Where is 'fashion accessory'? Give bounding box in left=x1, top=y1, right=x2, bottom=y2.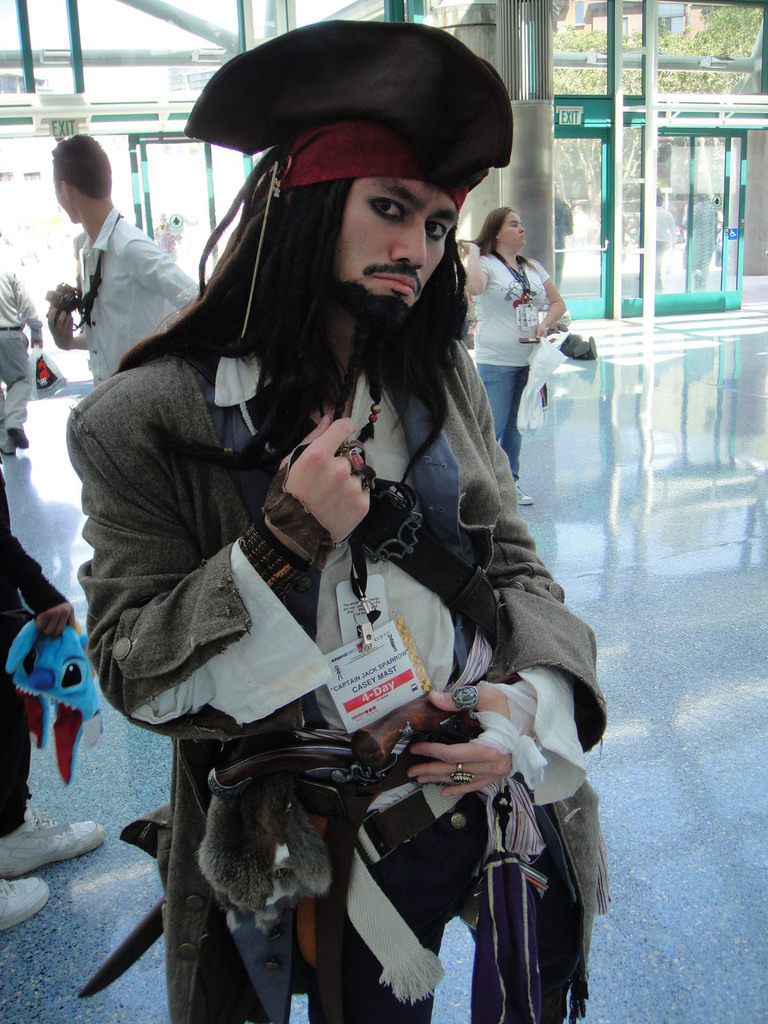
left=278, top=122, right=469, bottom=213.
